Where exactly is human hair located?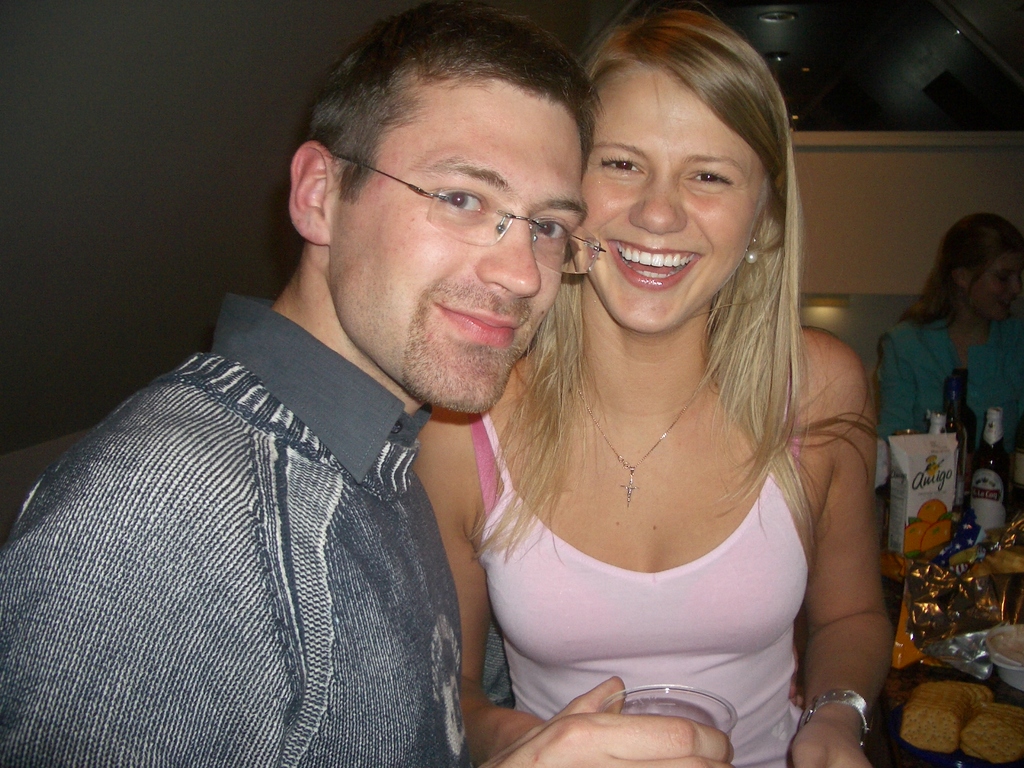
Its bounding box is <bbox>303, 0, 605, 196</bbox>.
